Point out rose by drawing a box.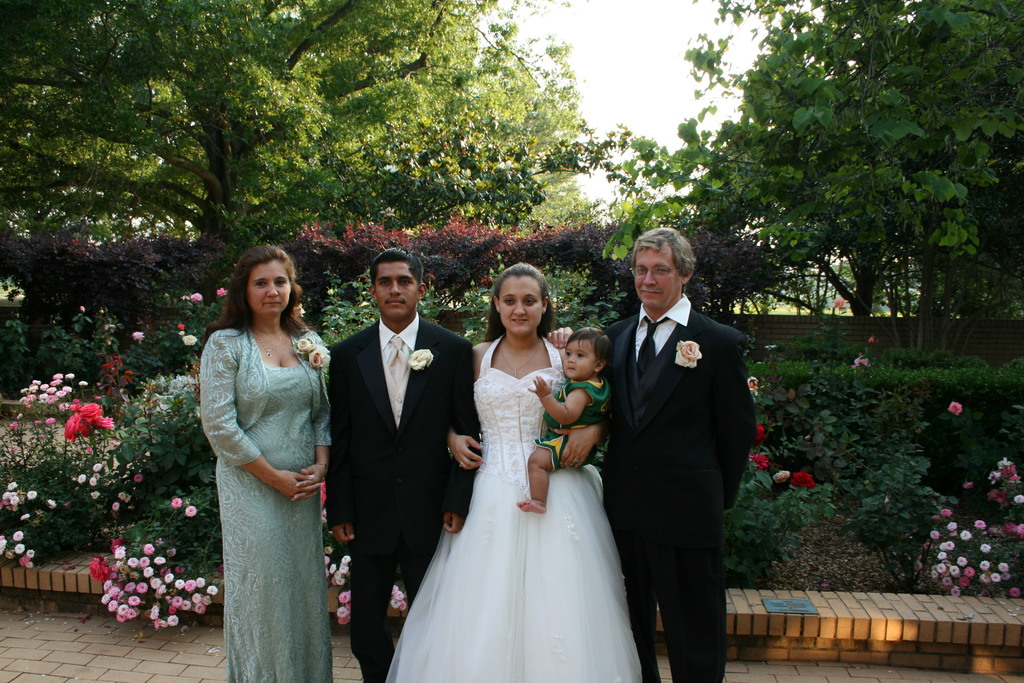
detection(948, 401, 963, 416).
